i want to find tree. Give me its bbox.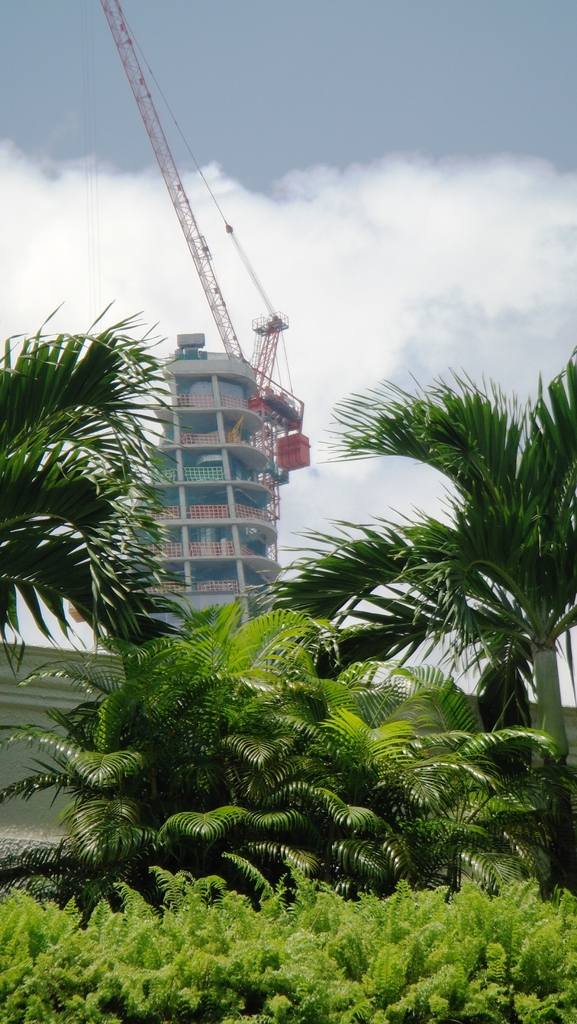
box(0, 295, 199, 676).
